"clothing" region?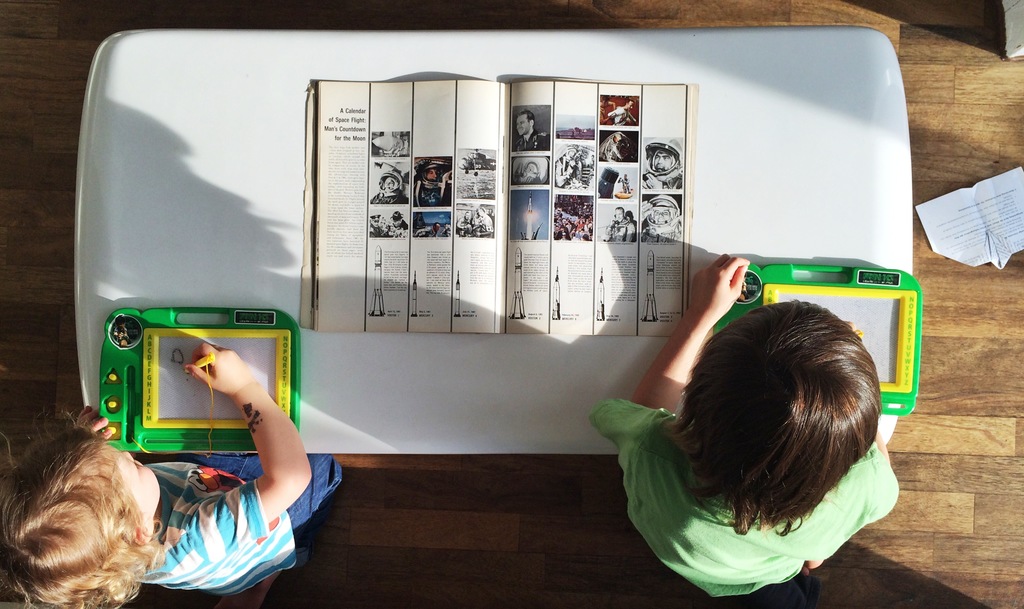
l=607, t=108, r=629, b=124
